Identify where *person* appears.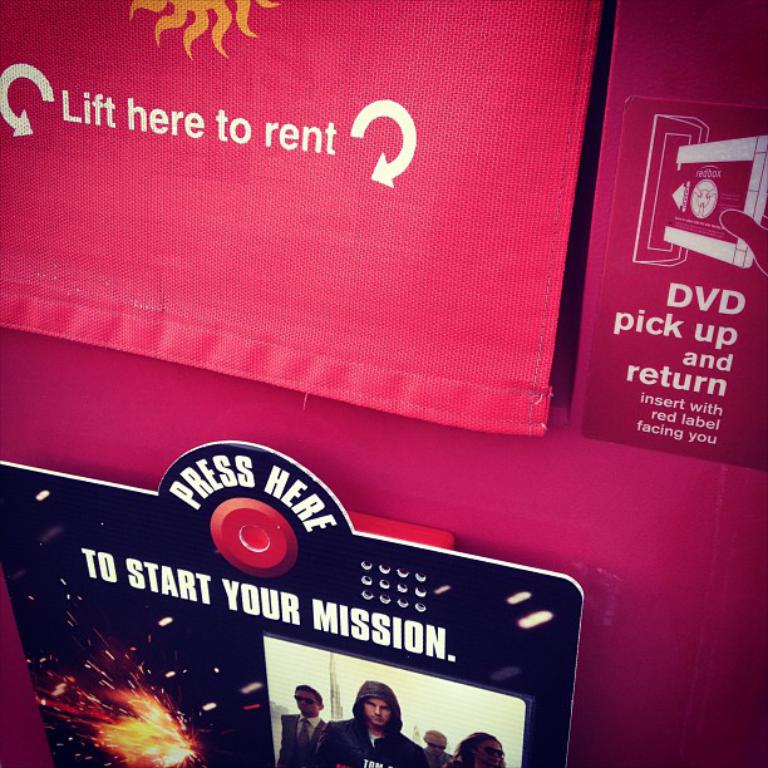
Appears at l=420, t=730, r=454, b=767.
